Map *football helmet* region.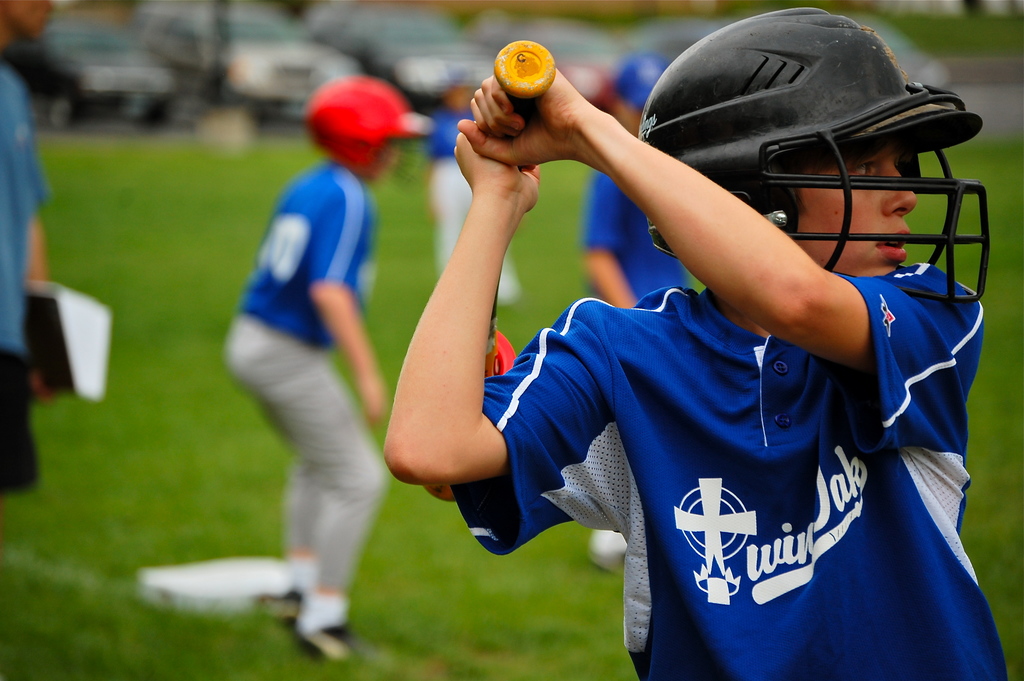
Mapped to <region>296, 61, 433, 193</region>.
